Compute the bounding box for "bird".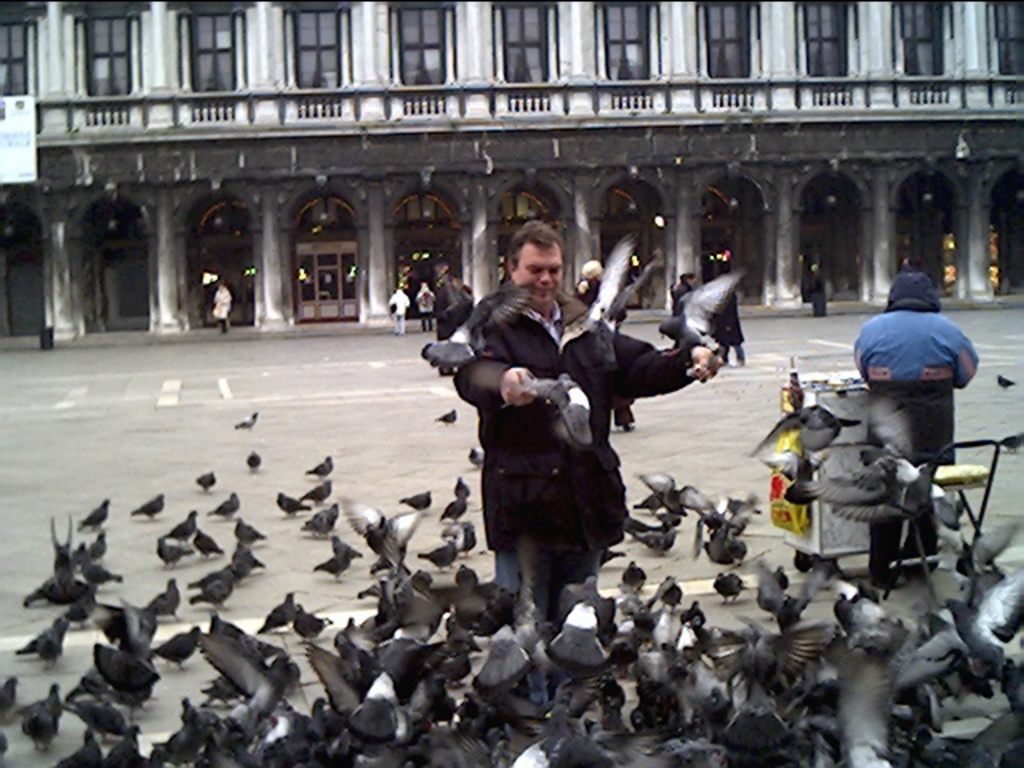
pyautogui.locateOnScreen(274, 490, 318, 522).
